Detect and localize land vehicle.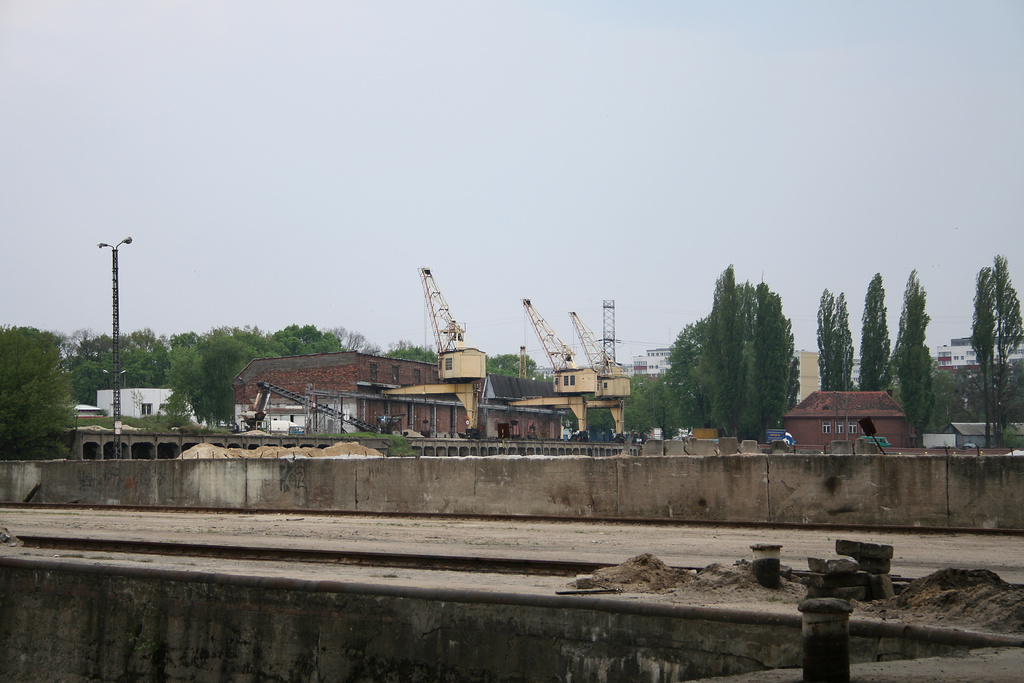
Localized at detection(867, 436, 886, 447).
